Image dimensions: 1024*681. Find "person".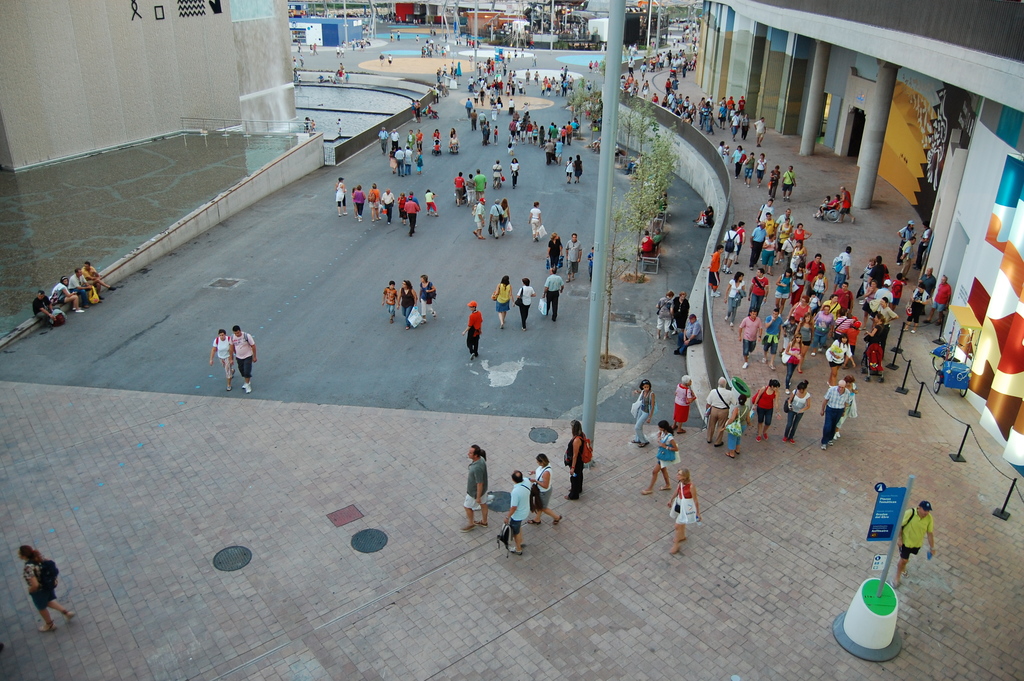
x1=861 y1=310 x2=882 y2=376.
